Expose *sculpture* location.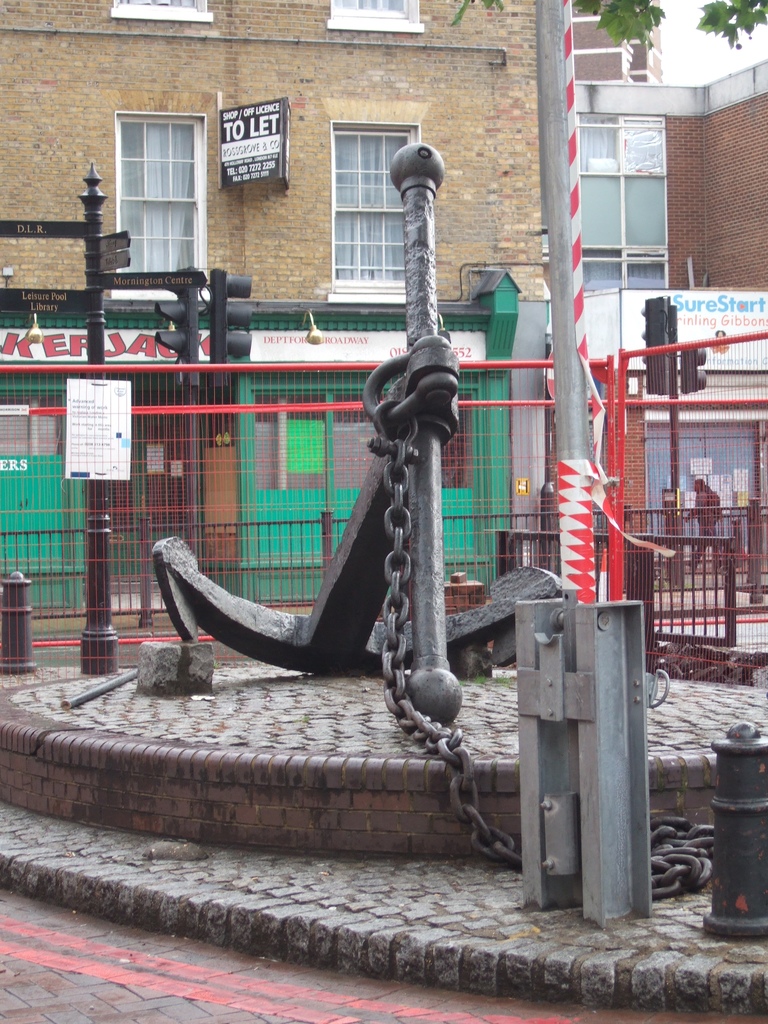
Exposed at l=153, t=138, r=564, b=722.
